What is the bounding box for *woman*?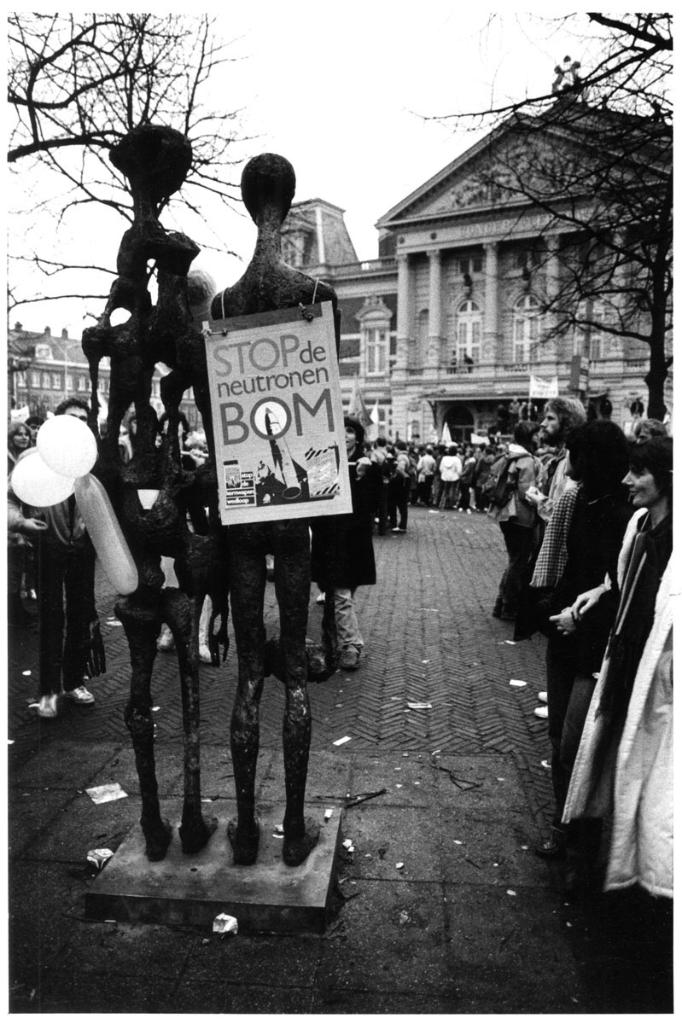
x1=0 y1=421 x2=28 y2=481.
